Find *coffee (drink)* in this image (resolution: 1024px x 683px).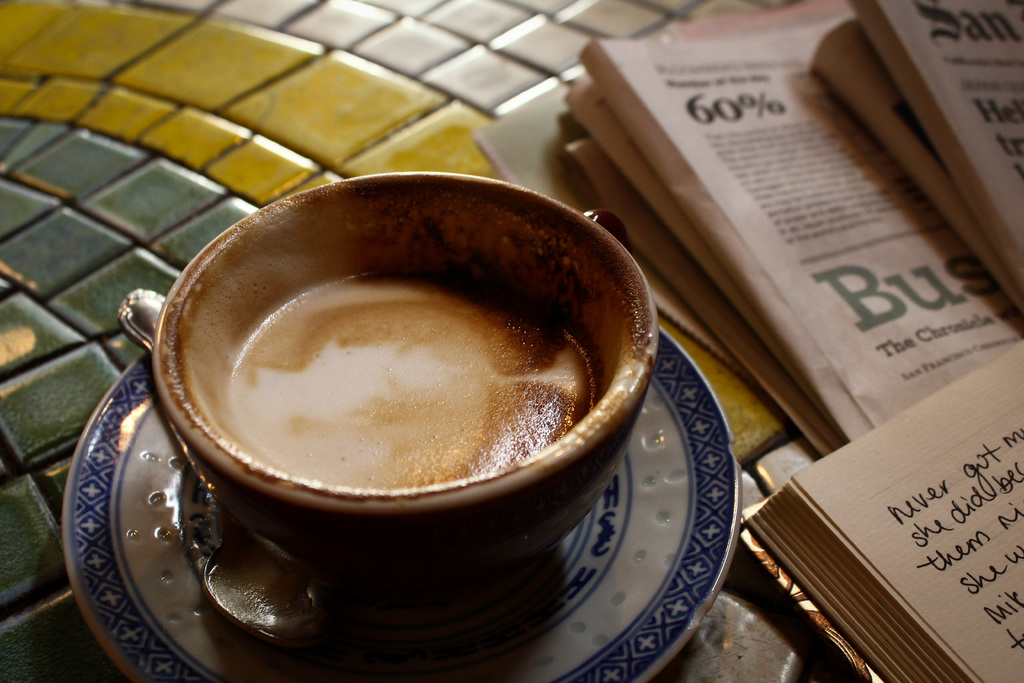
bbox=(136, 172, 648, 616).
